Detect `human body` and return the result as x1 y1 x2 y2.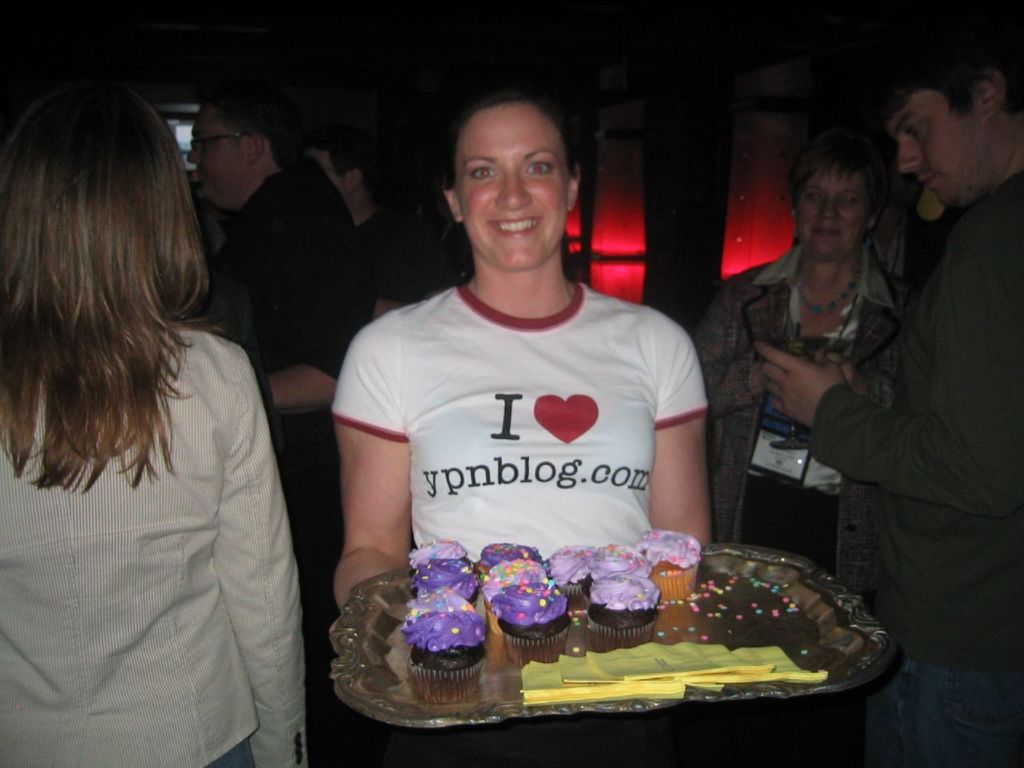
333 270 706 613.
